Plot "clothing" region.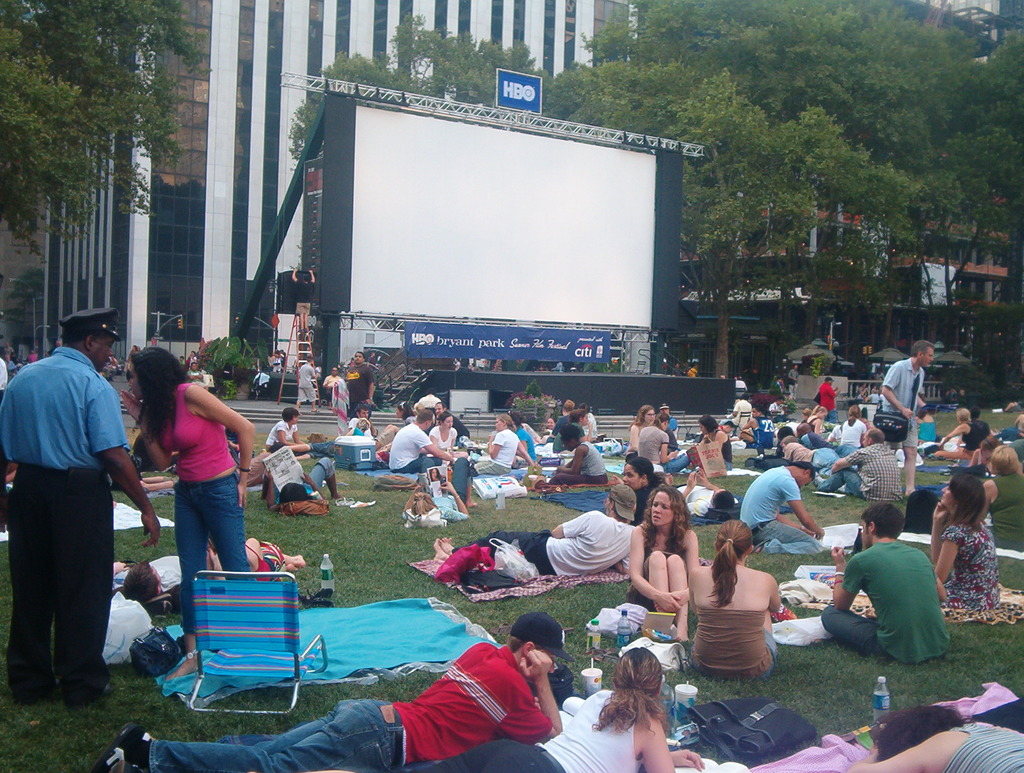
Plotted at (387, 412, 413, 444).
